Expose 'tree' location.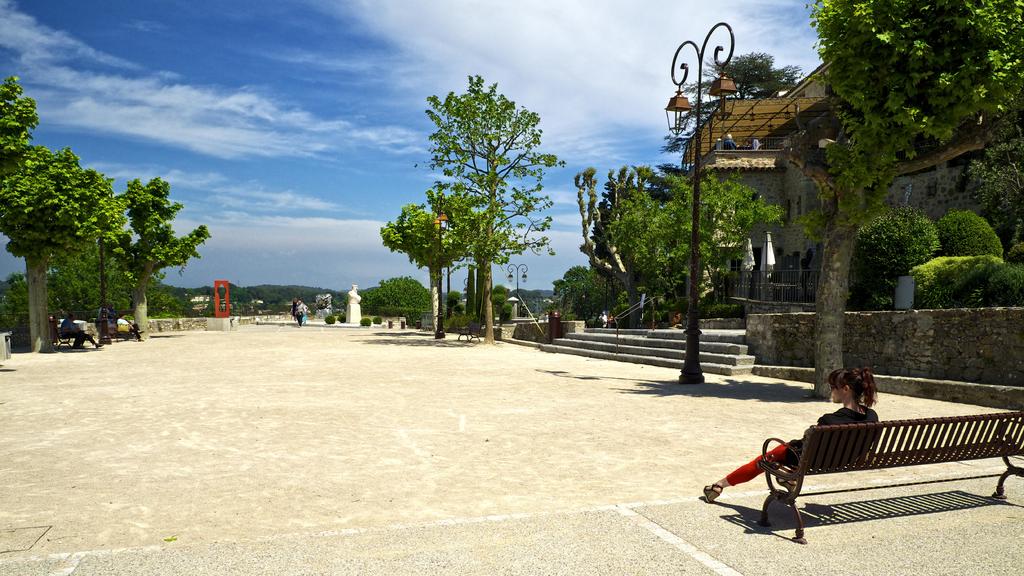
Exposed at [x1=379, y1=70, x2=564, y2=339].
